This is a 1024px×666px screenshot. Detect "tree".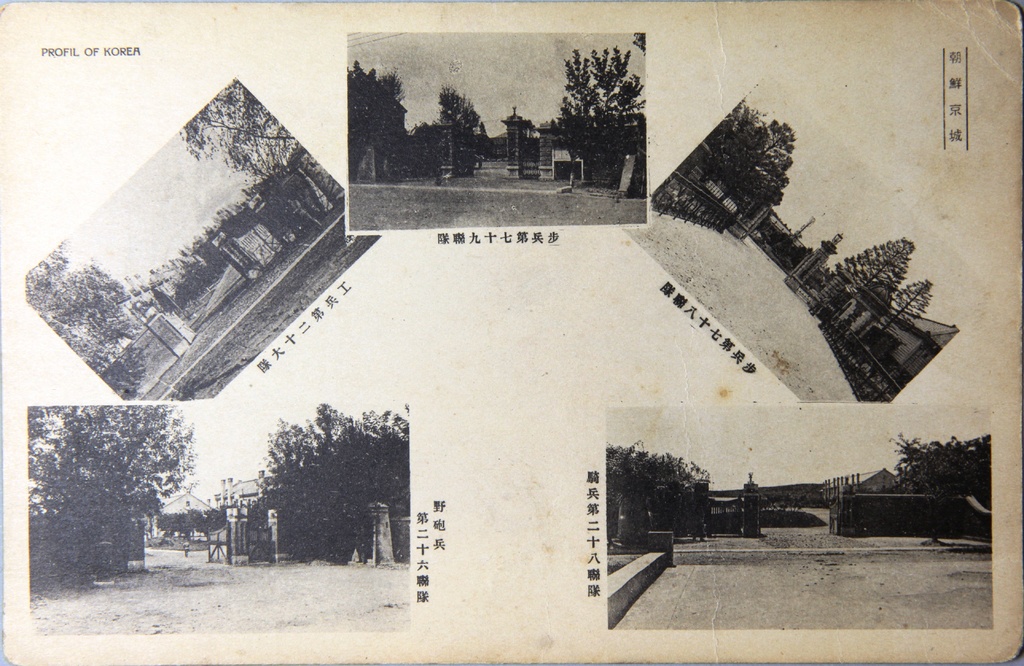
box(179, 74, 302, 175).
